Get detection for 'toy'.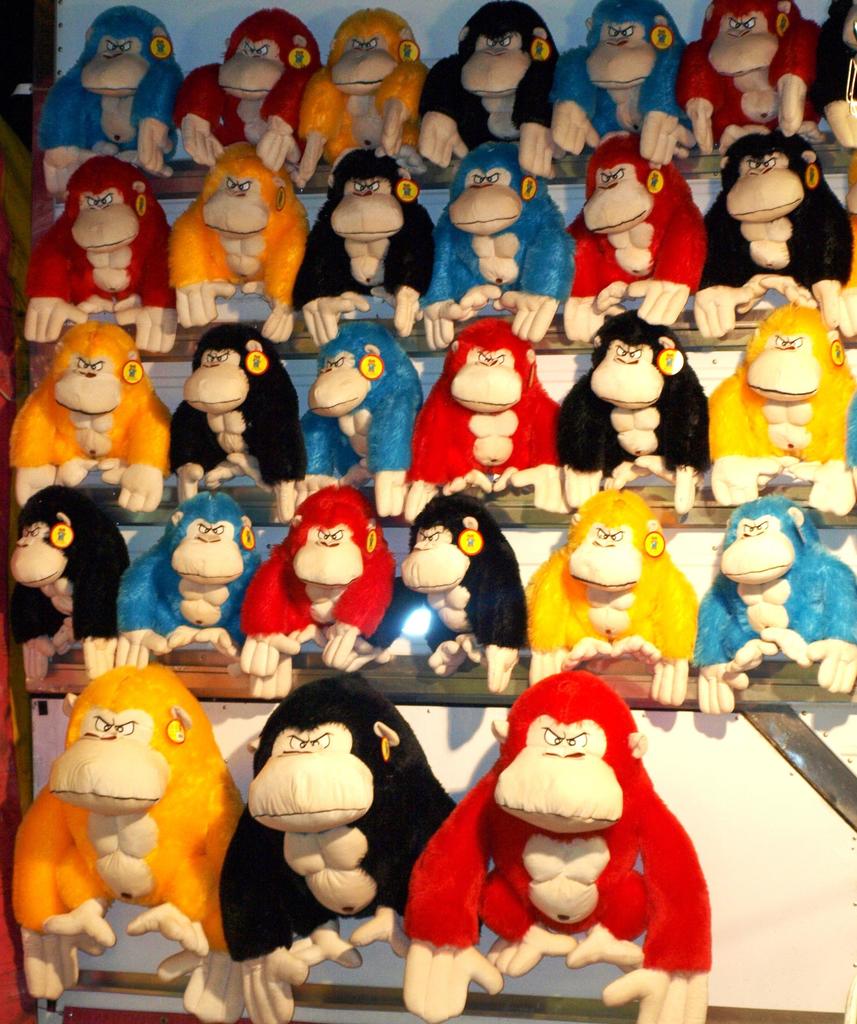
Detection: box(554, 0, 685, 155).
